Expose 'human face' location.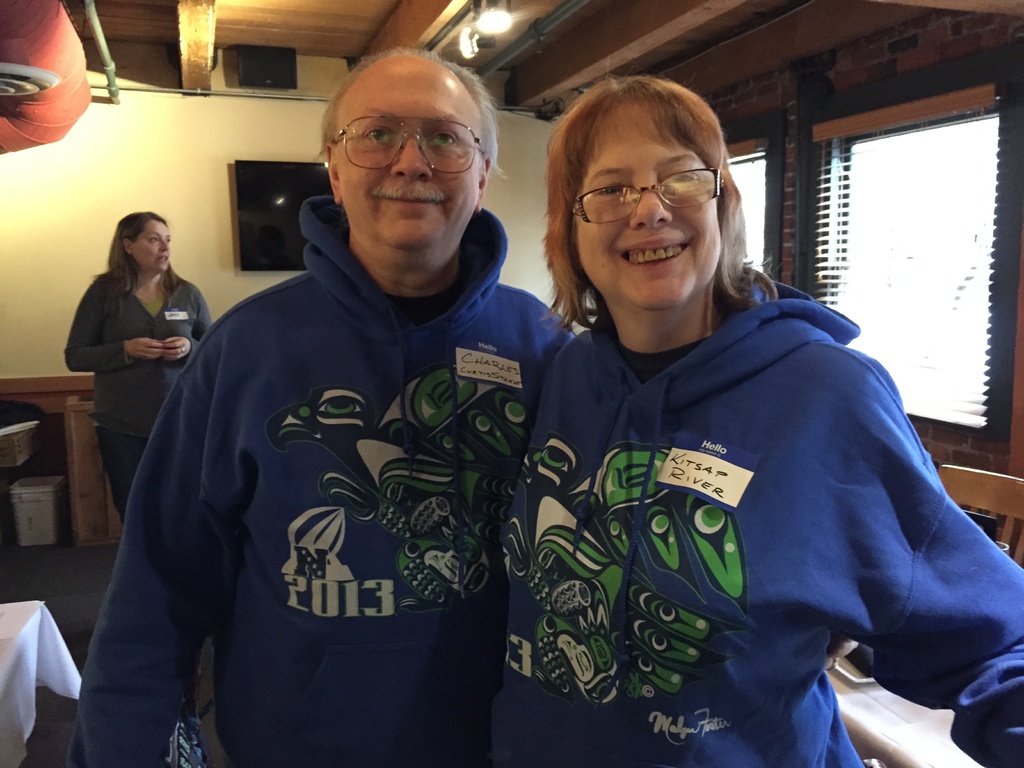
Exposed at 323/53/489/249.
